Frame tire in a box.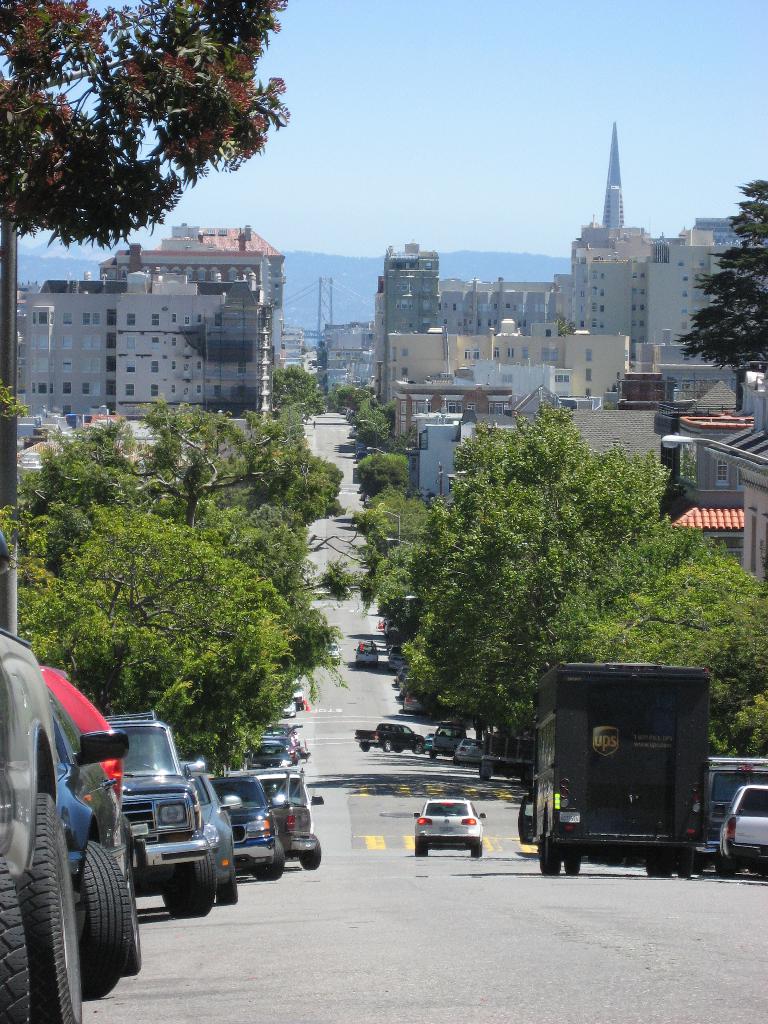
x1=675, y1=848, x2=696, y2=874.
